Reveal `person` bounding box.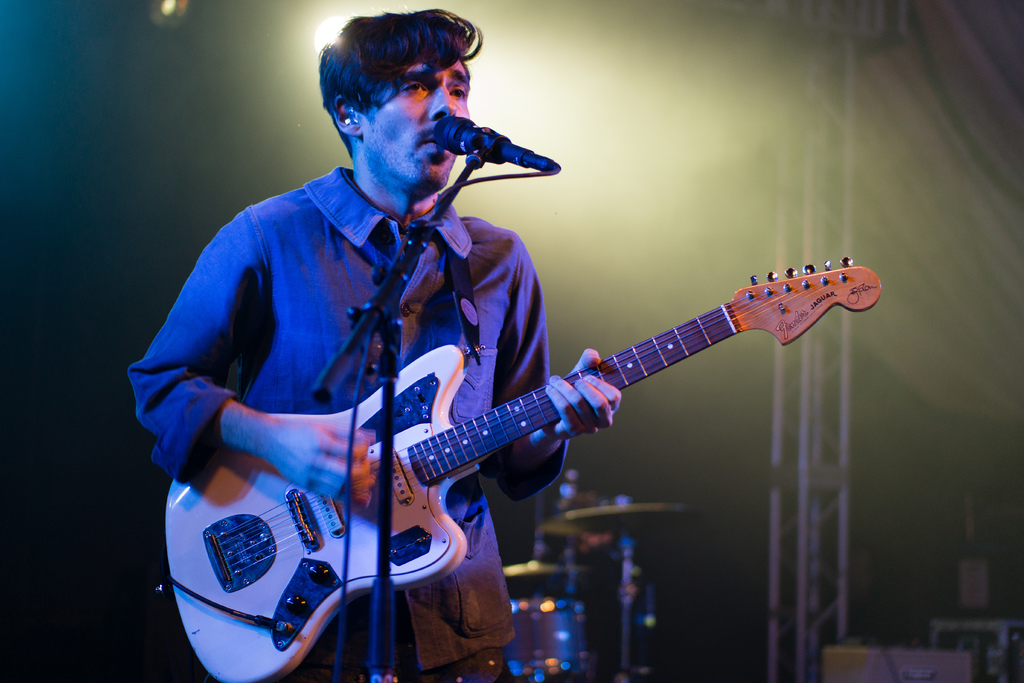
Revealed: rect(125, 8, 626, 682).
